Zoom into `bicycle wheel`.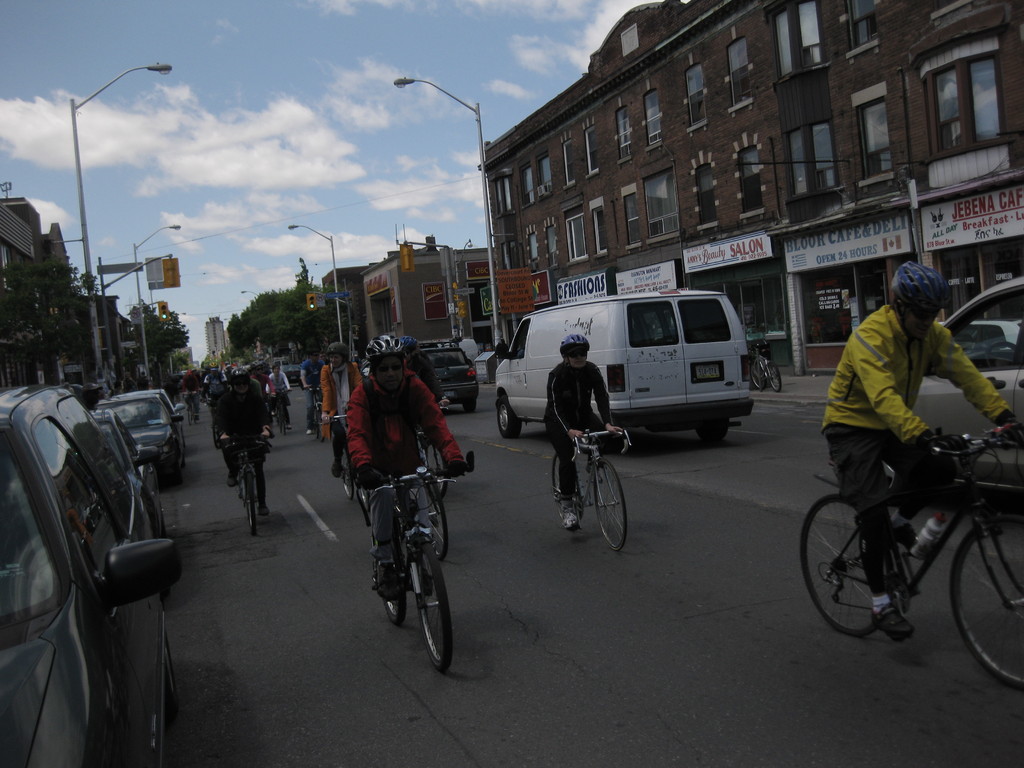
Zoom target: 243 471 258 536.
